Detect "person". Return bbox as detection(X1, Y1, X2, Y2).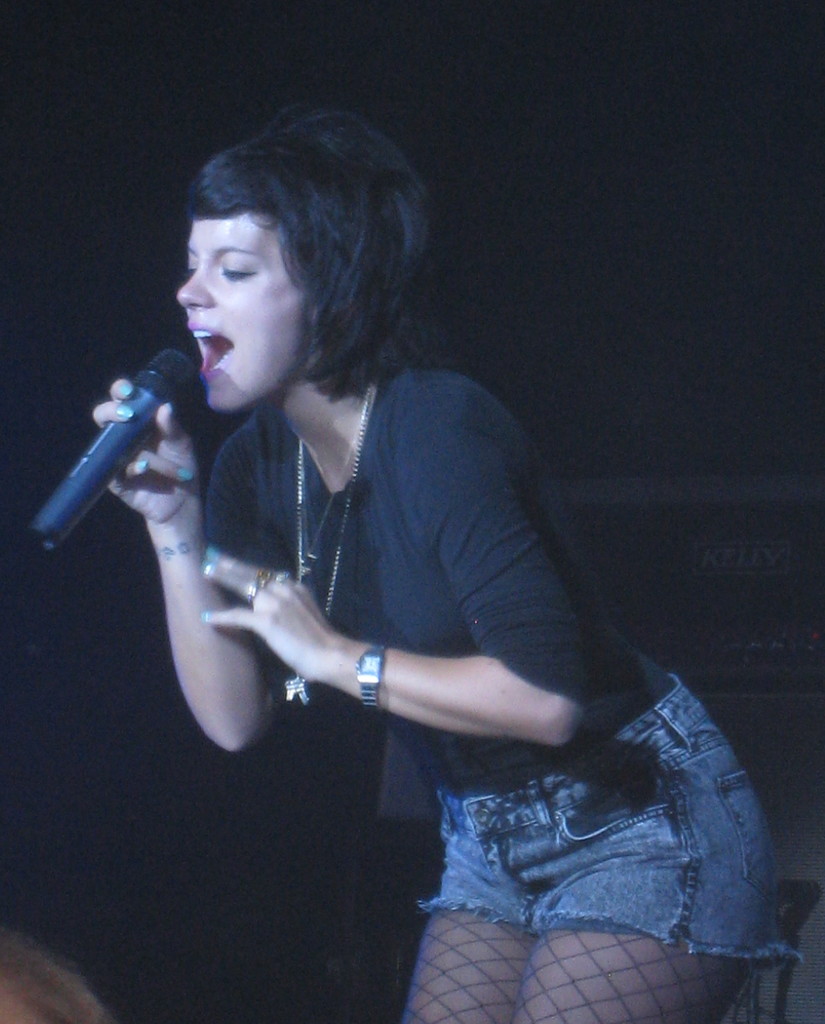
detection(83, 99, 798, 1023).
